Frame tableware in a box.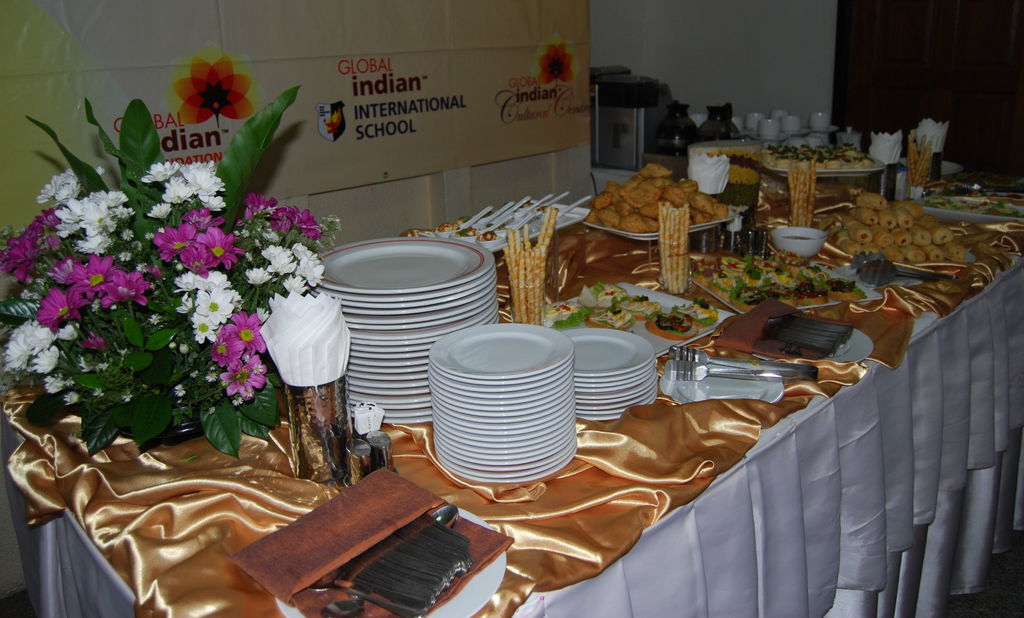
locate(483, 201, 587, 254).
